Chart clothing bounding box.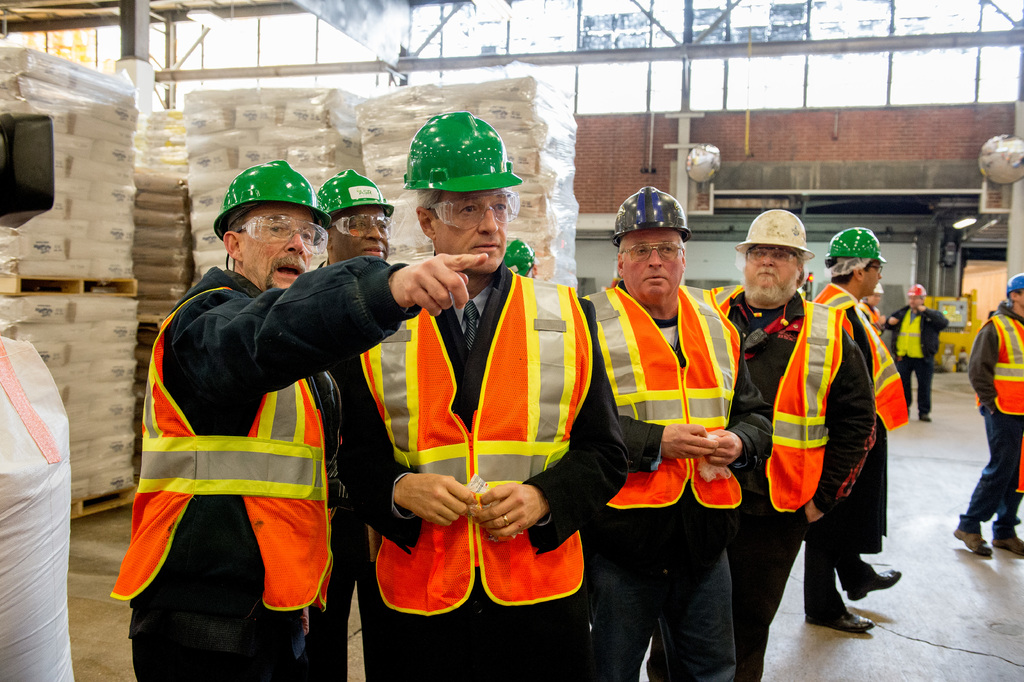
Charted: Rect(856, 304, 891, 336).
